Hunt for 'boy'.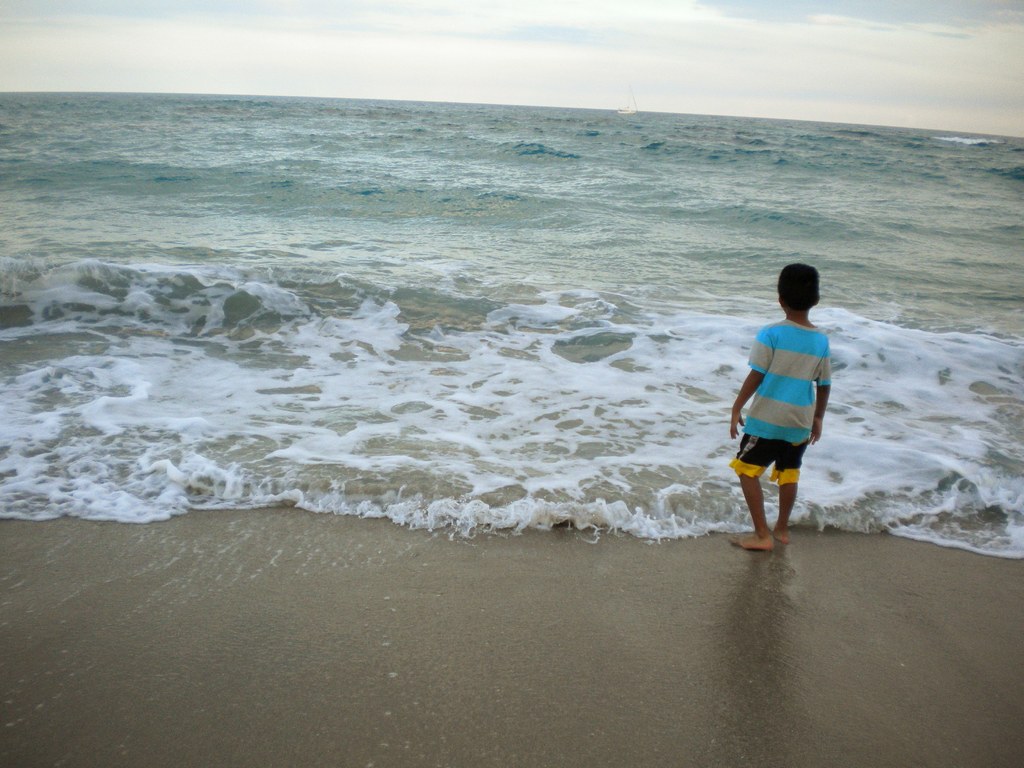
Hunted down at (left=721, top=277, right=847, bottom=555).
